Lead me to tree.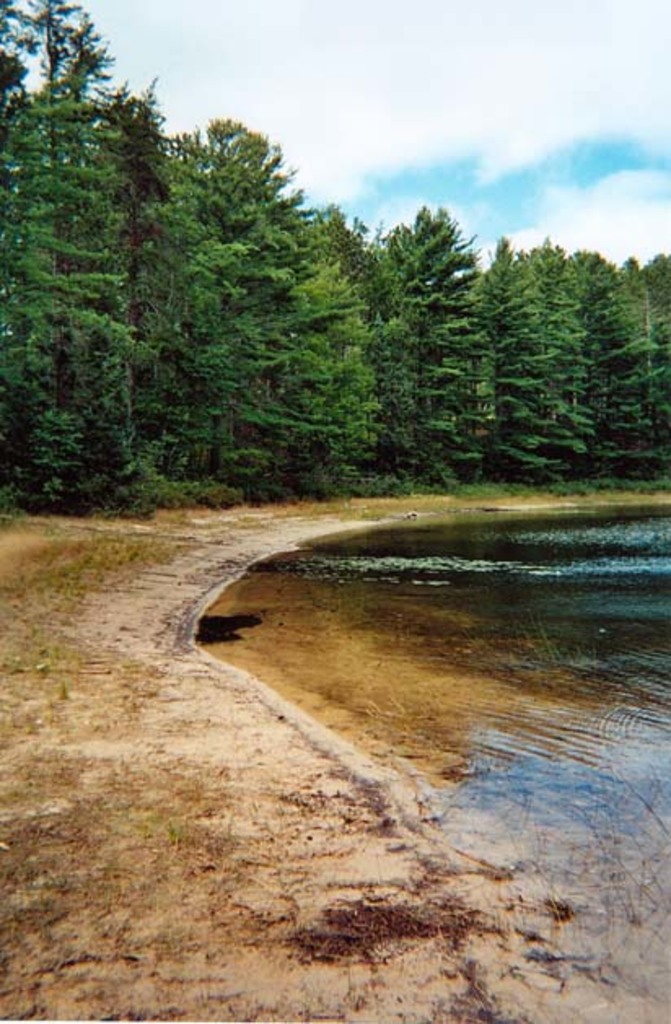
Lead to locate(54, 262, 143, 510).
